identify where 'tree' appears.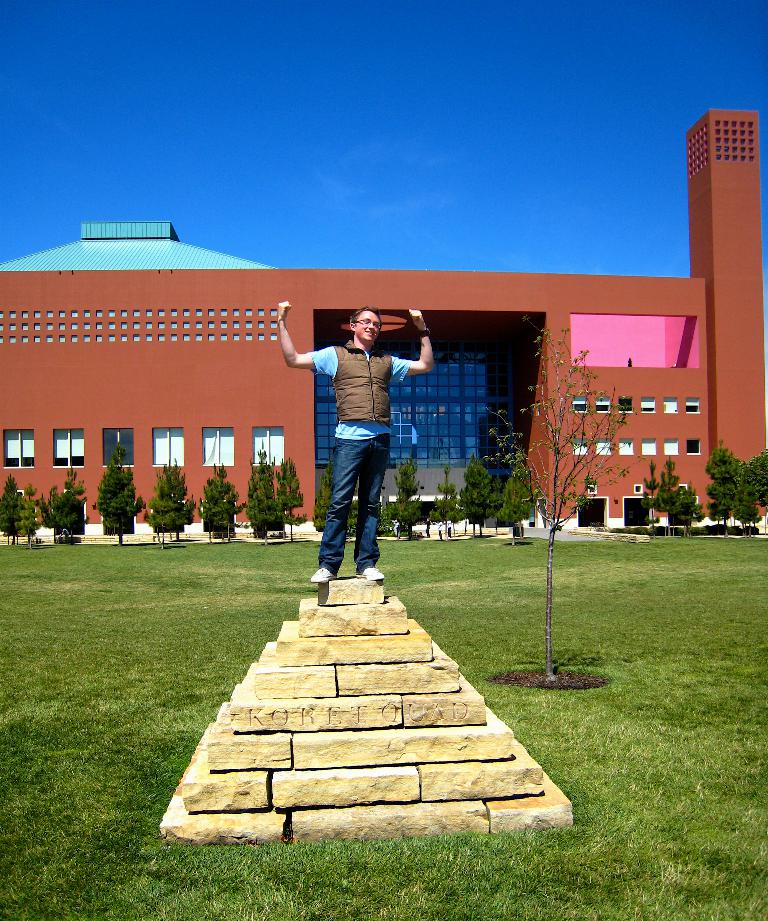
Appears at 85, 456, 136, 541.
